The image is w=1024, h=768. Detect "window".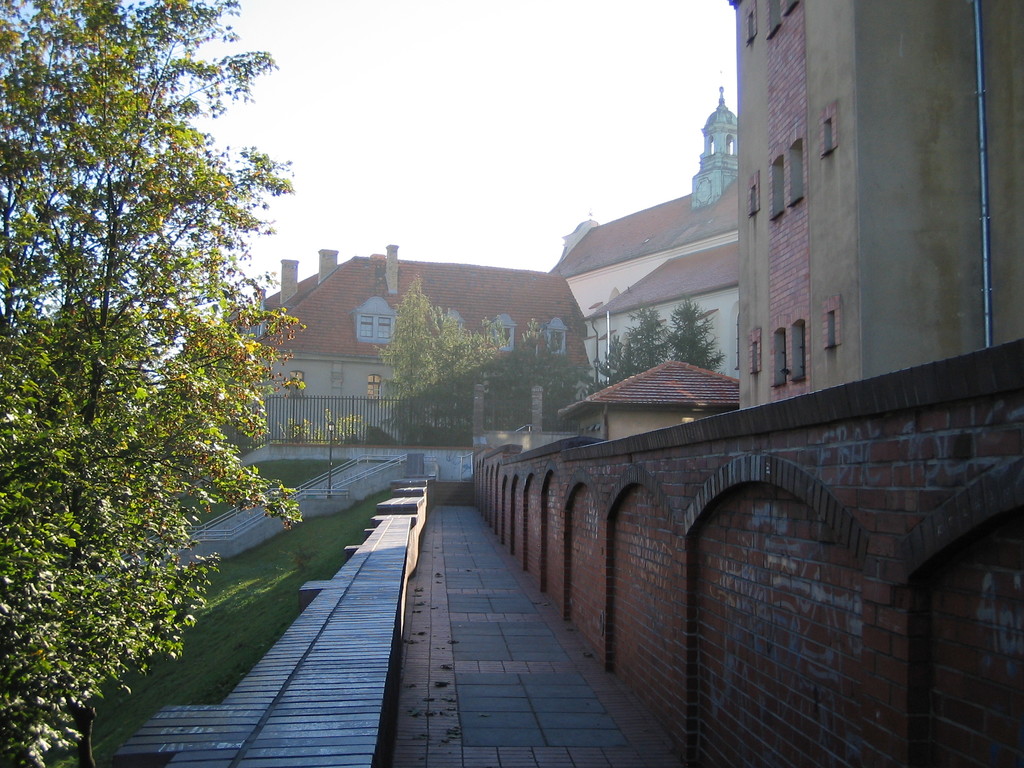
Detection: <bbox>366, 374, 381, 404</bbox>.
